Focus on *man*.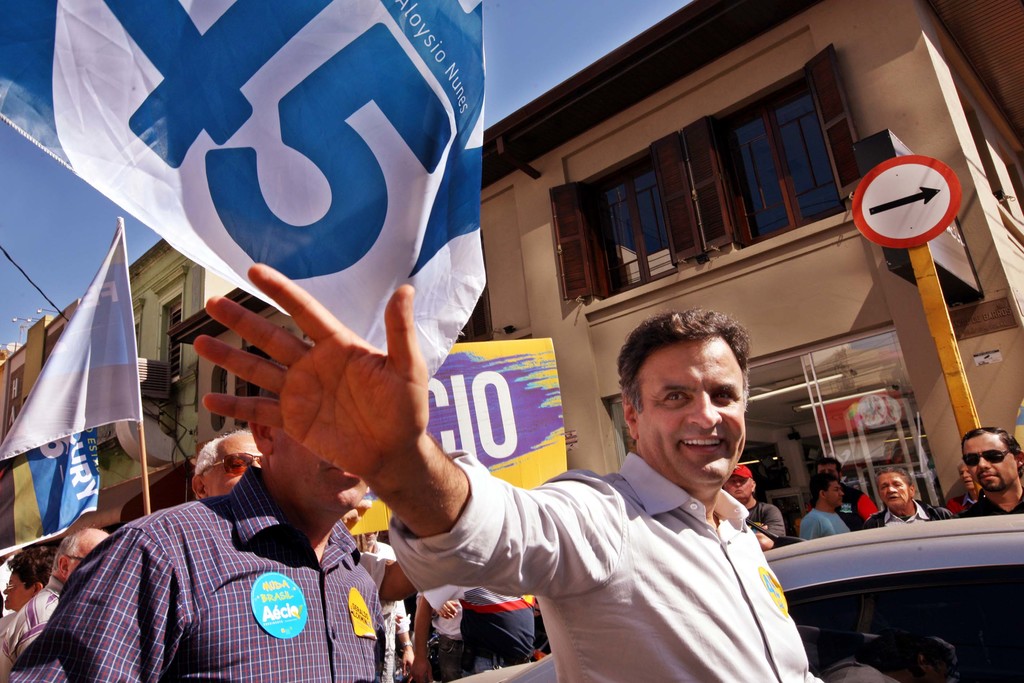
Focused at box(186, 254, 835, 682).
